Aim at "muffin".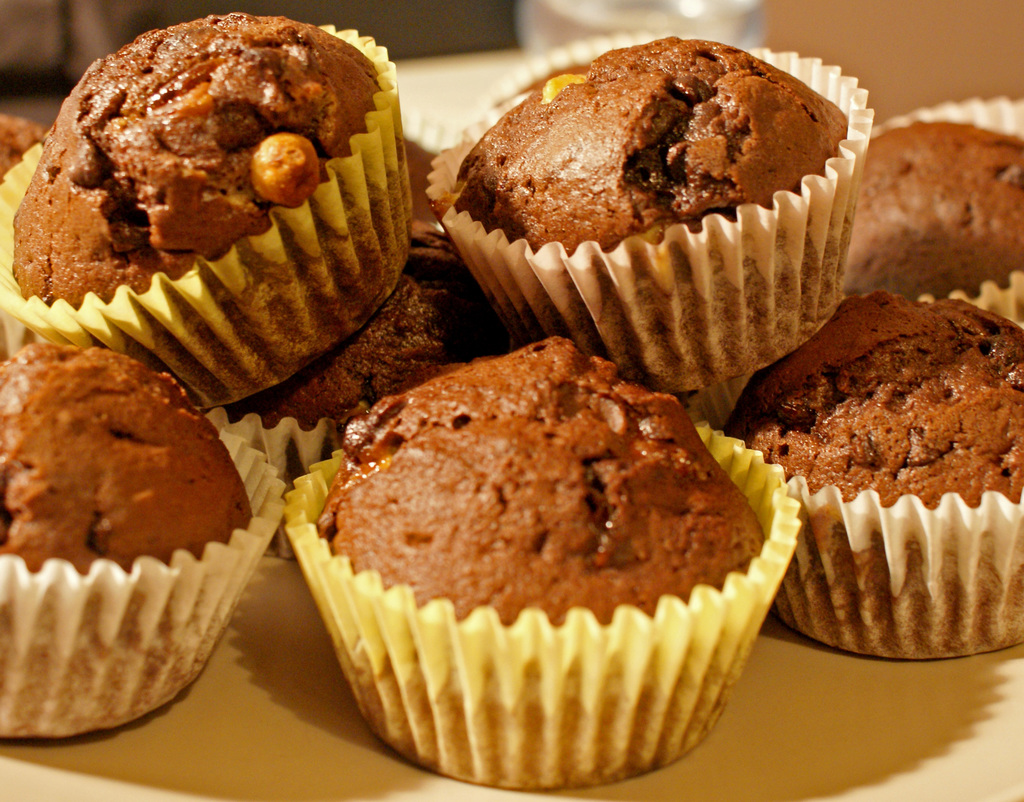
Aimed at <box>200,213,520,564</box>.
